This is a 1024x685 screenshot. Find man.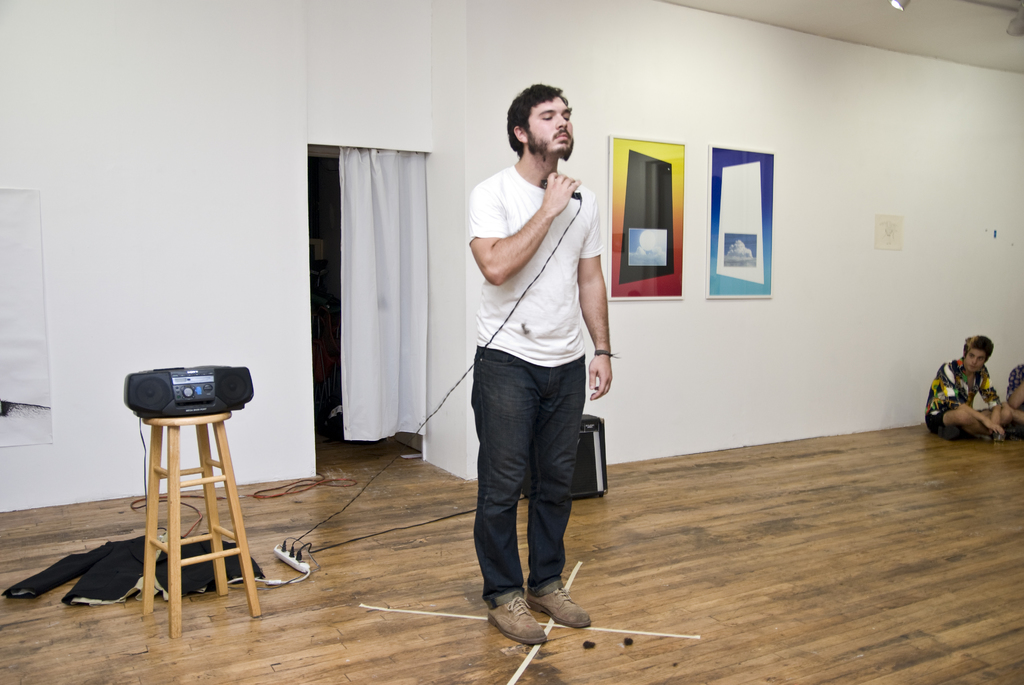
Bounding box: x1=461, y1=75, x2=620, y2=642.
